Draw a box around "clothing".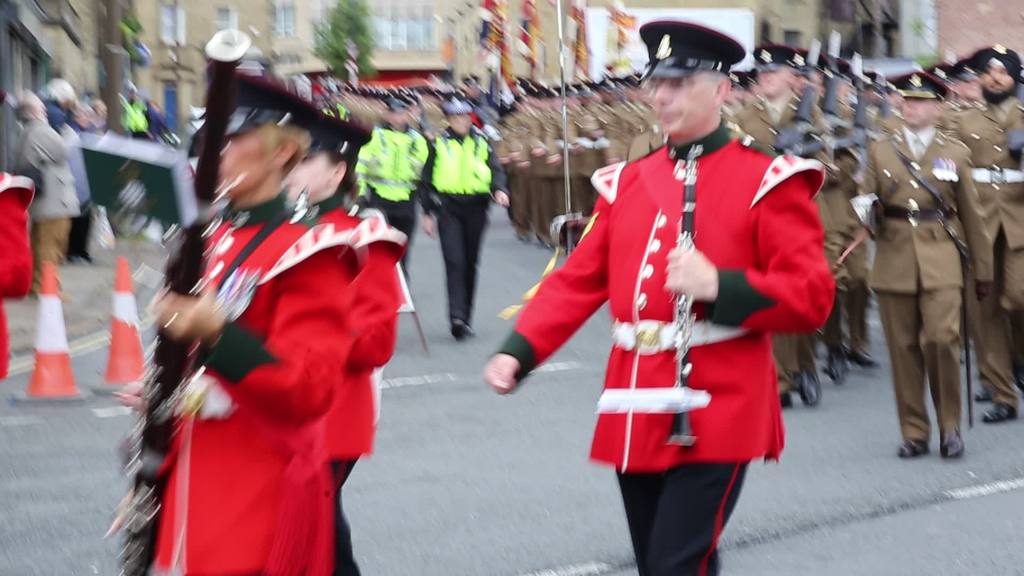
left=861, top=122, right=993, bottom=443.
